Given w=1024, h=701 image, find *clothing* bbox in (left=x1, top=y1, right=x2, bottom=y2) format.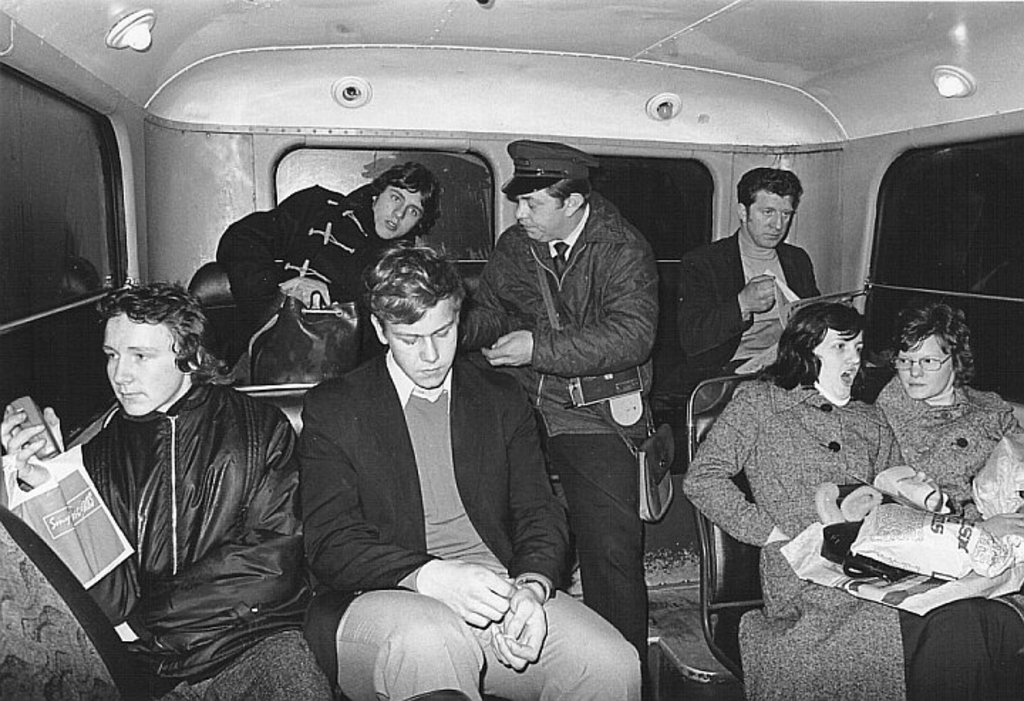
(left=499, top=128, right=606, bottom=202).
